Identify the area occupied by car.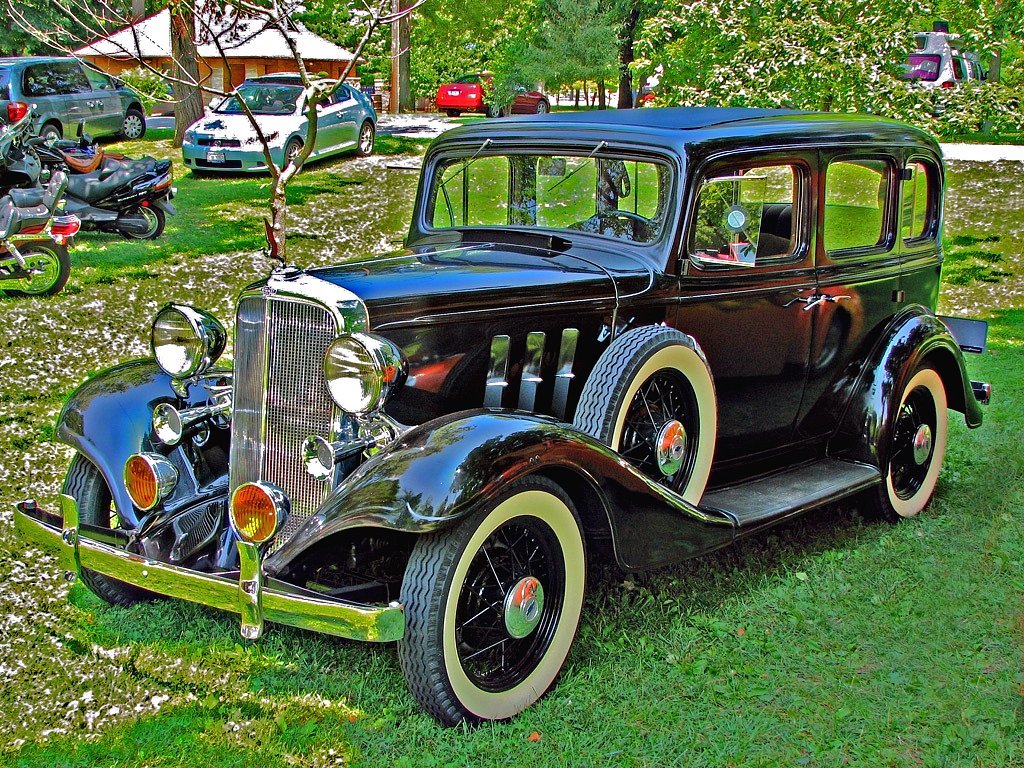
Area: (182,69,377,178).
